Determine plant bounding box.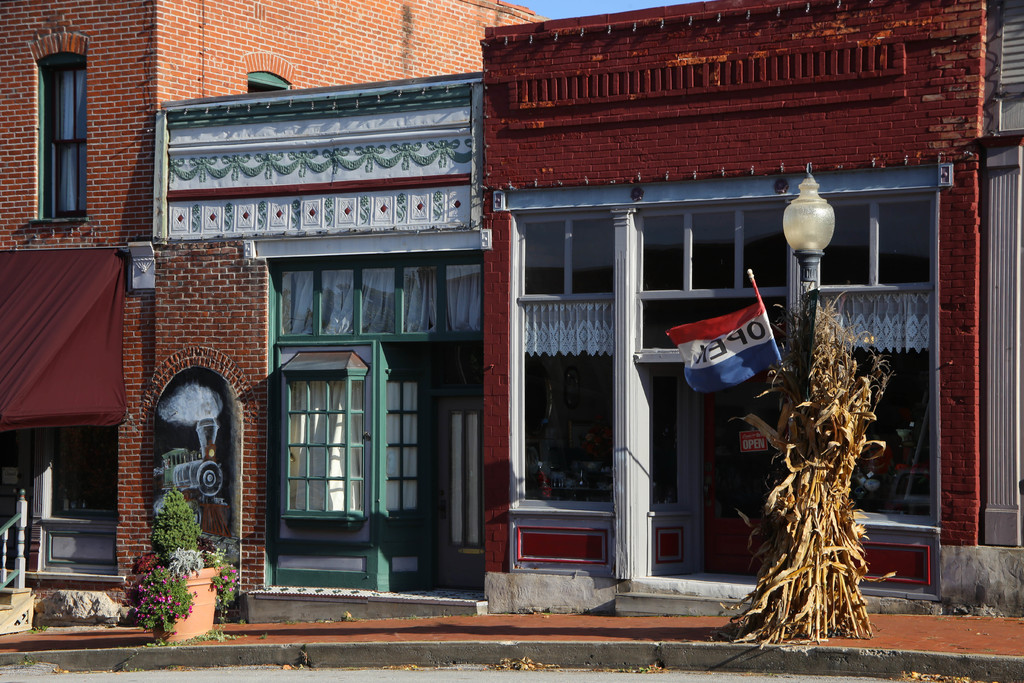
Determined: (left=143, top=486, right=209, bottom=566).
